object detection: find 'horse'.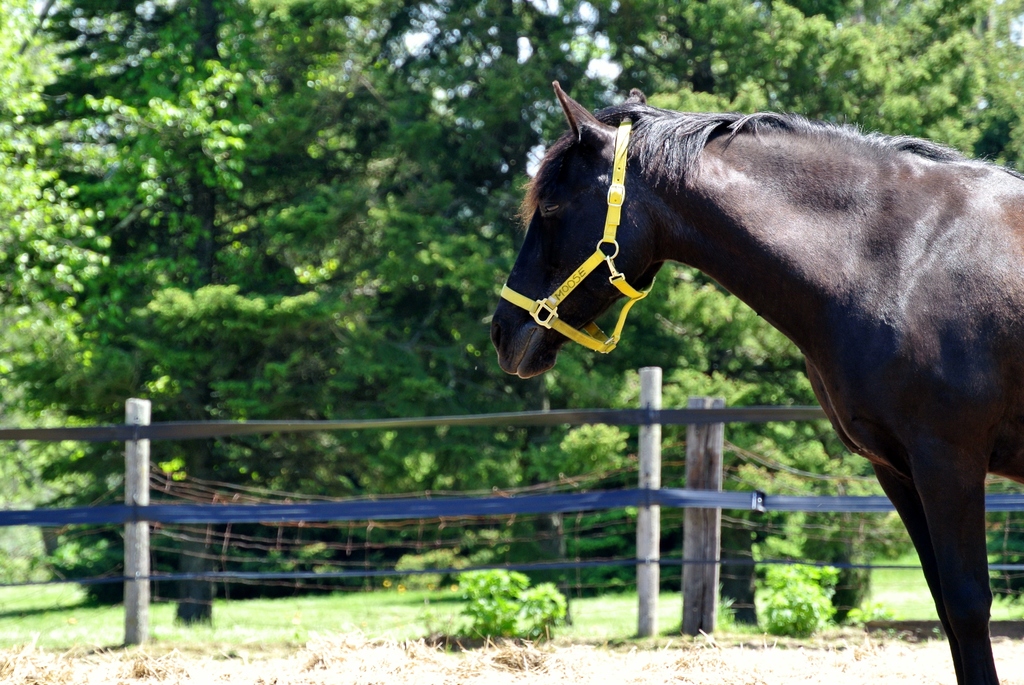
bbox(485, 74, 1023, 684).
